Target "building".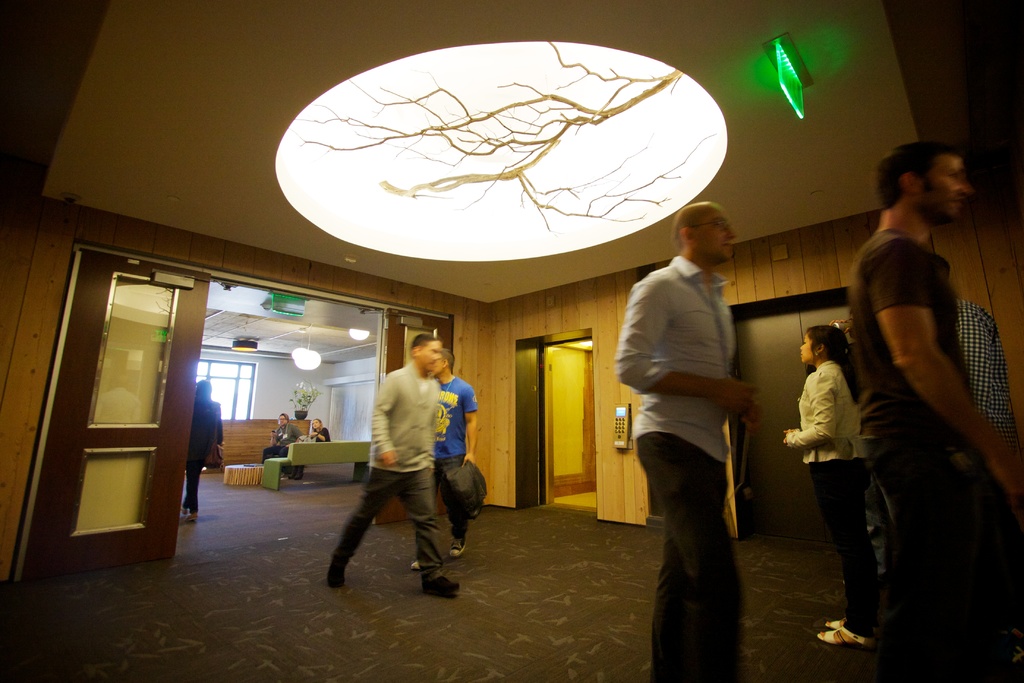
Target region: pyautogui.locateOnScreen(0, 1, 1023, 682).
